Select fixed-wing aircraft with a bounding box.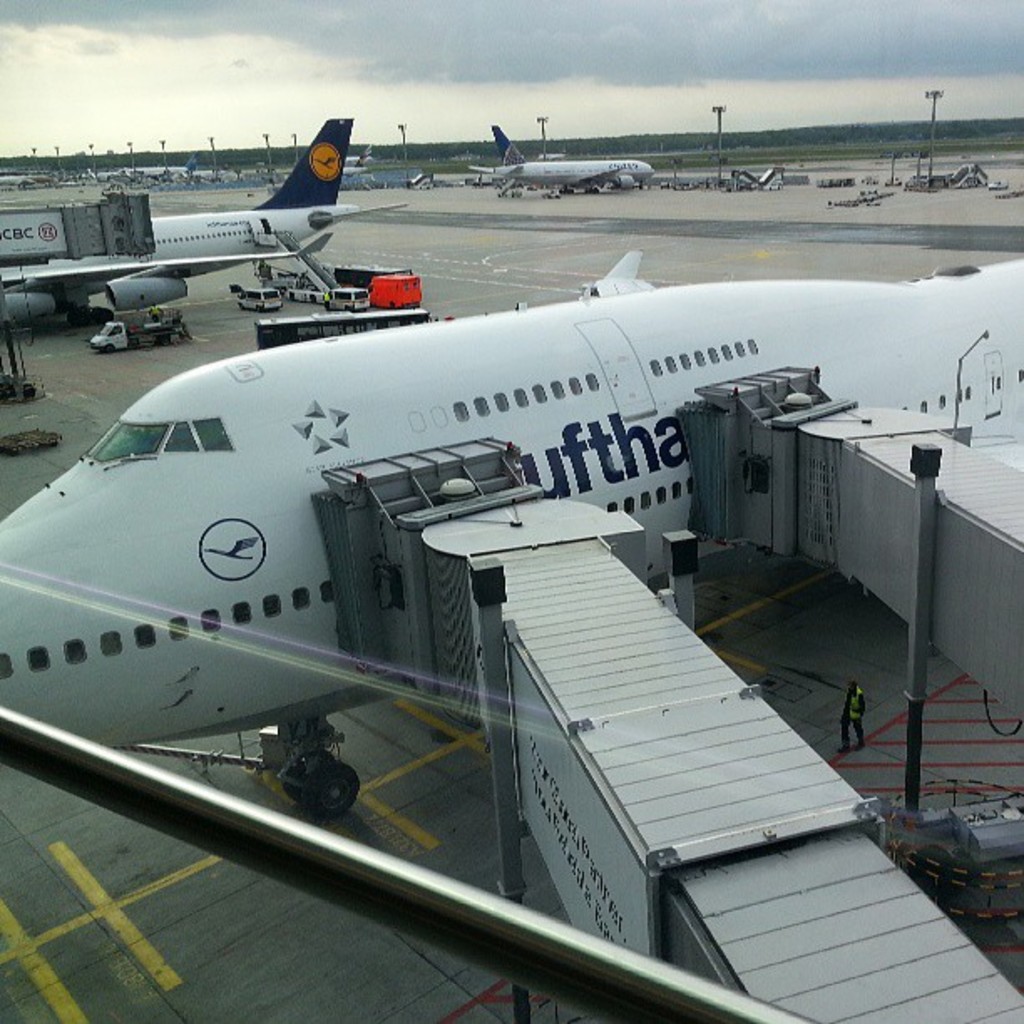
Rect(0, 115, 413, 318).
